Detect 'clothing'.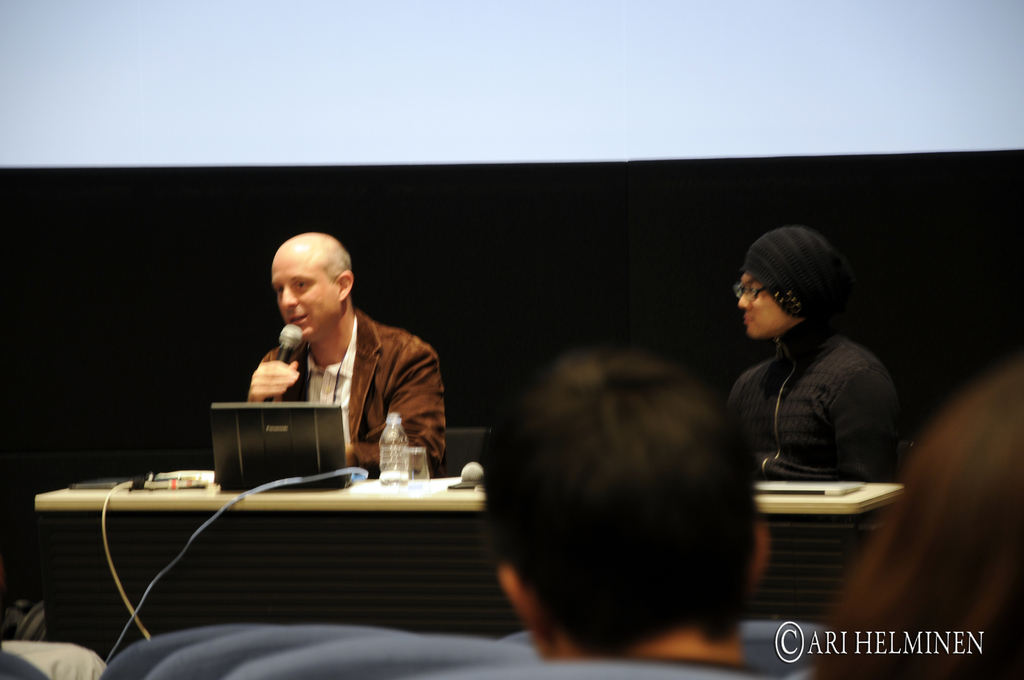
Detected at <box>248,306,448,483</box>.
